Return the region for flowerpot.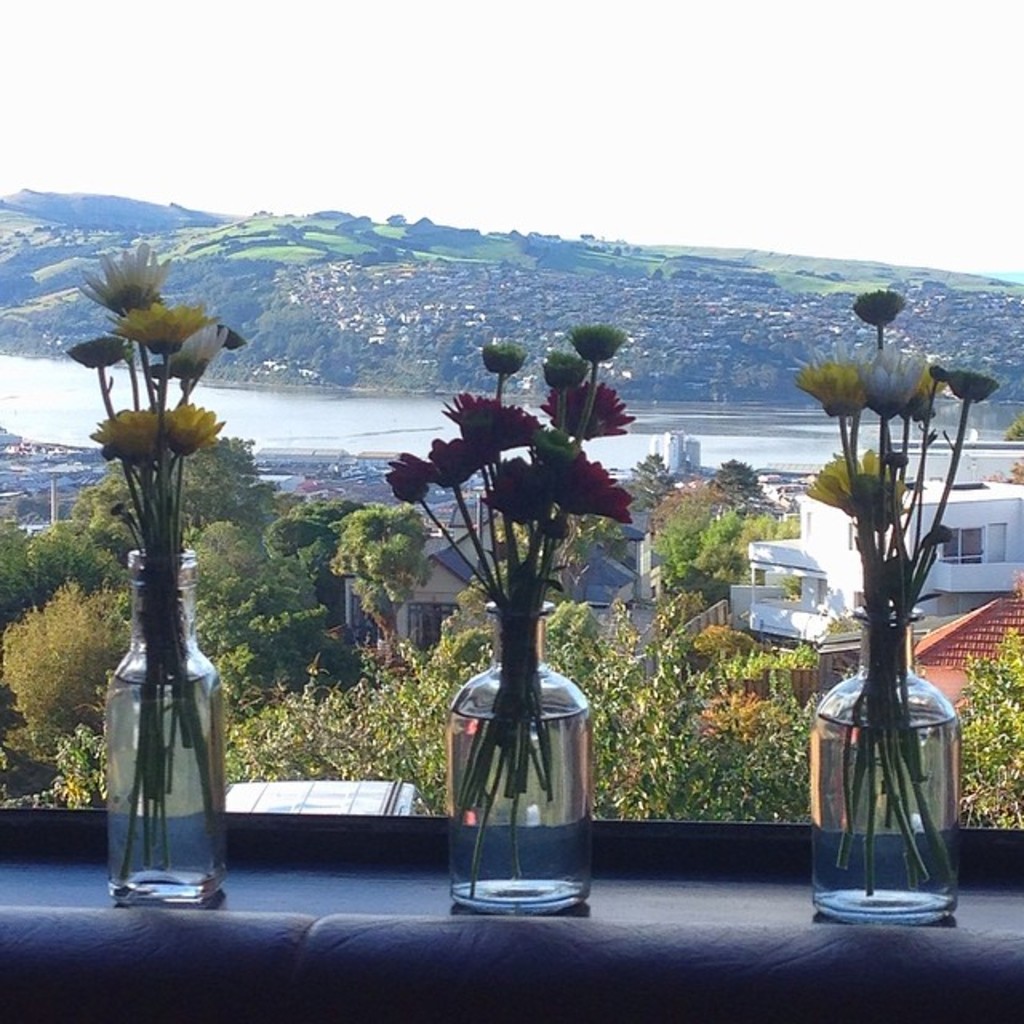
l=454, t=597, r=592, b=910.
